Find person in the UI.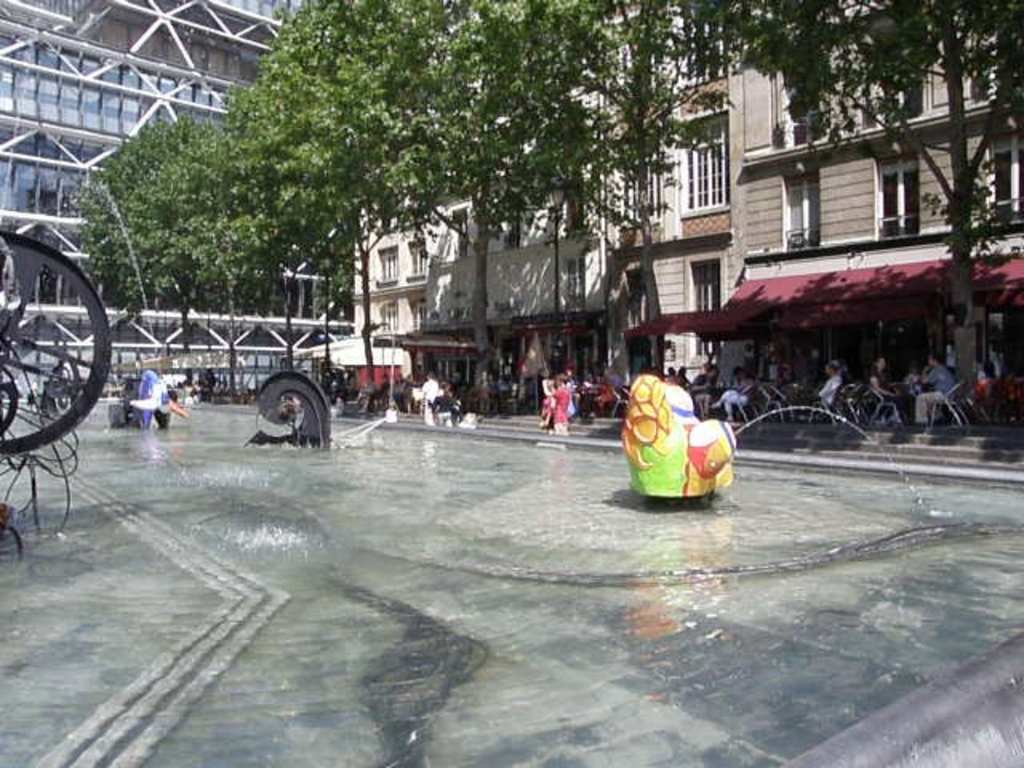
UI element at 675/363/693/395.
